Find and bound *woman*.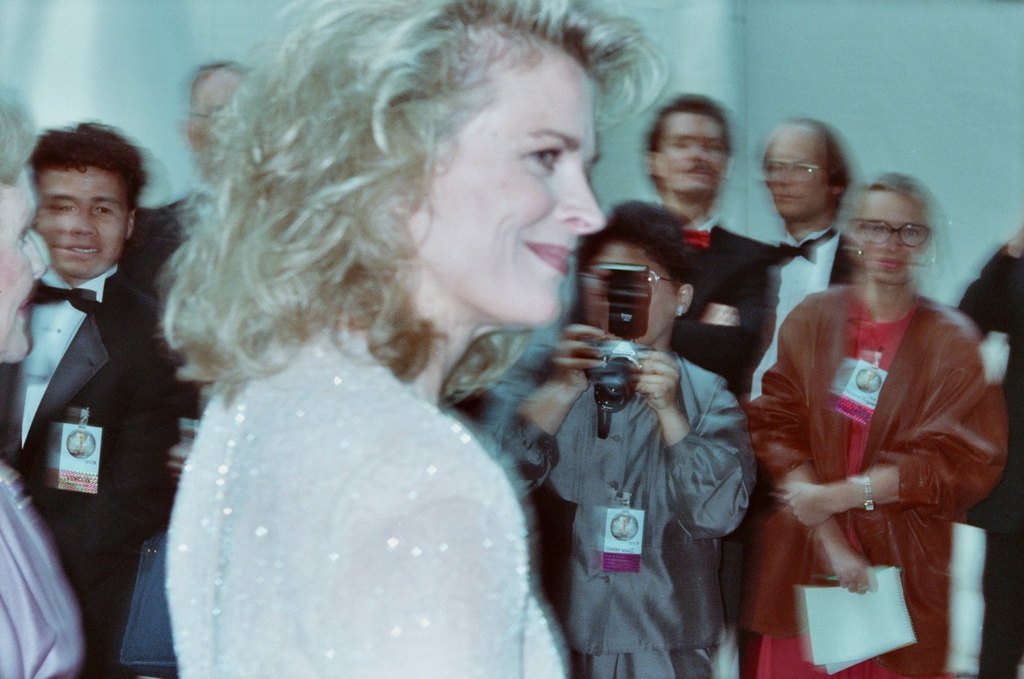
Bound: select_region(97, 27, 717, 665).
